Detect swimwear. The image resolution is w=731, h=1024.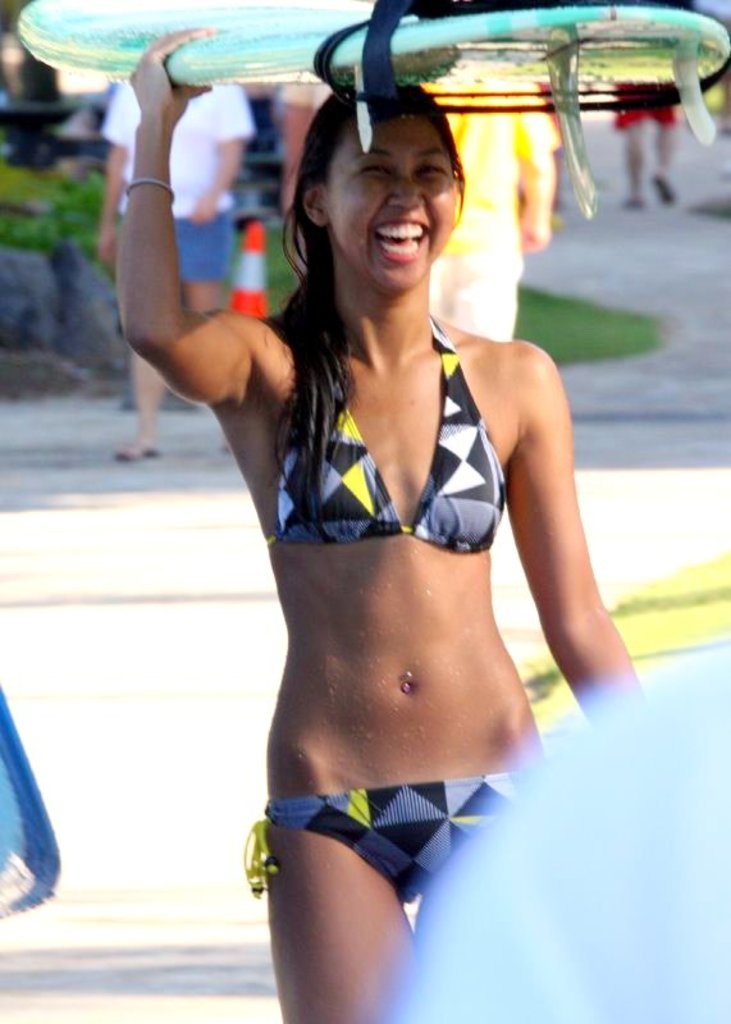
246,777,513,900.
